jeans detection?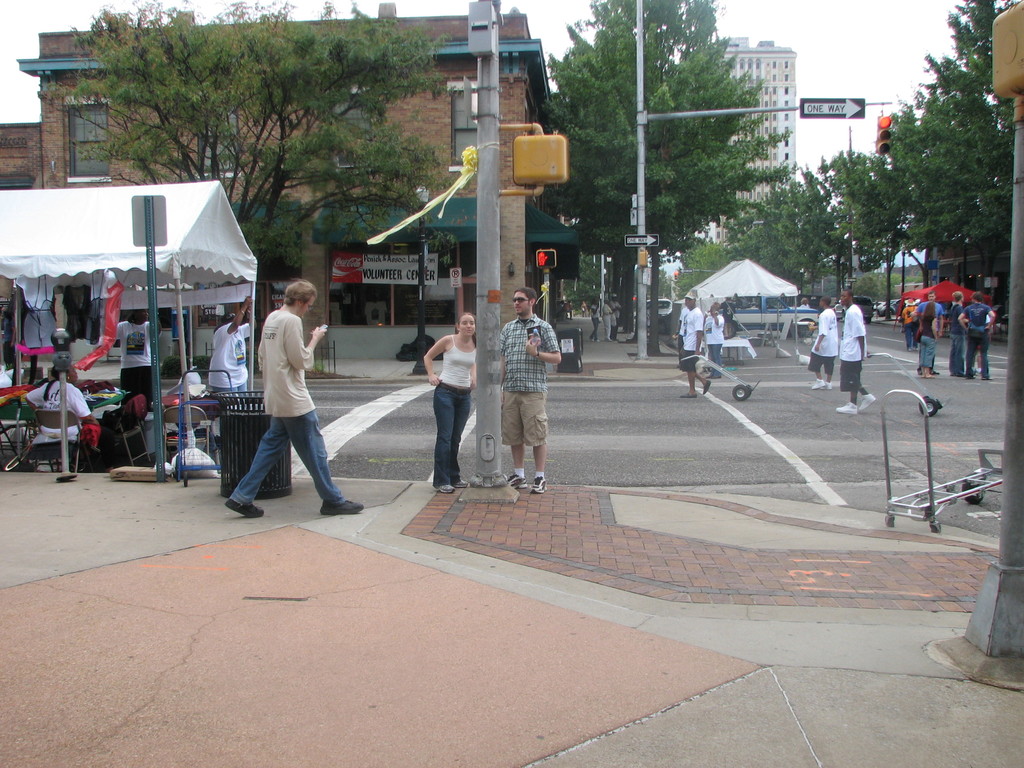
<bbox>232, 408, 347, 509</bbox>
